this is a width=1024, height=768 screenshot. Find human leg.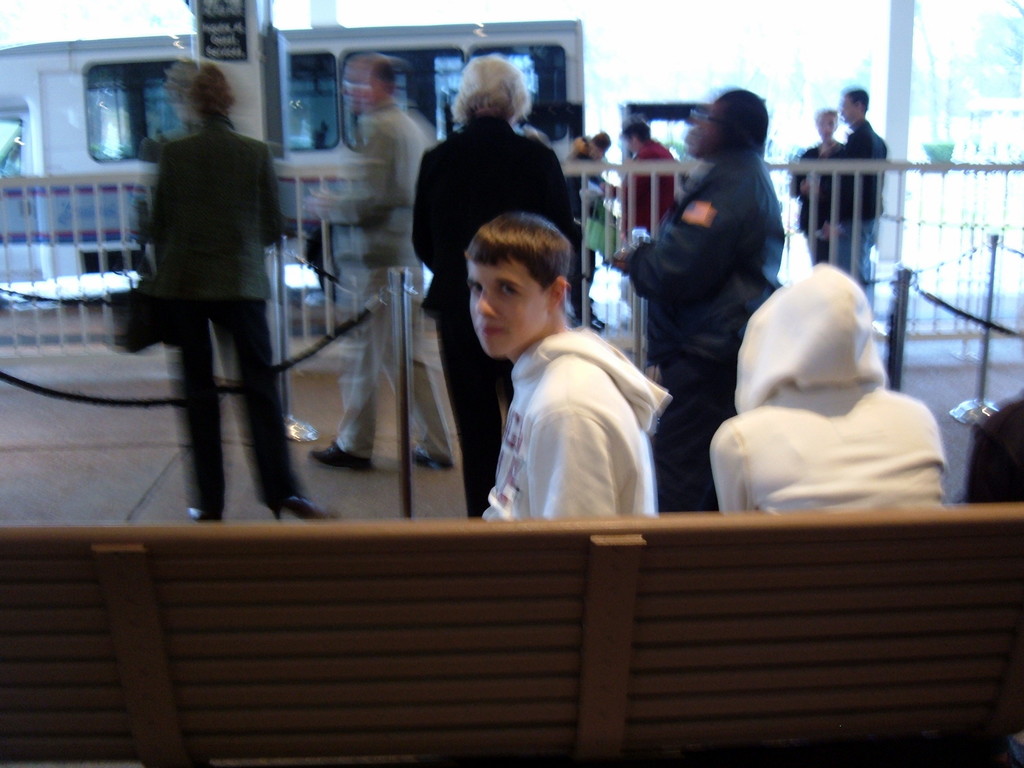
Bounding box: (568,232,610,336).
